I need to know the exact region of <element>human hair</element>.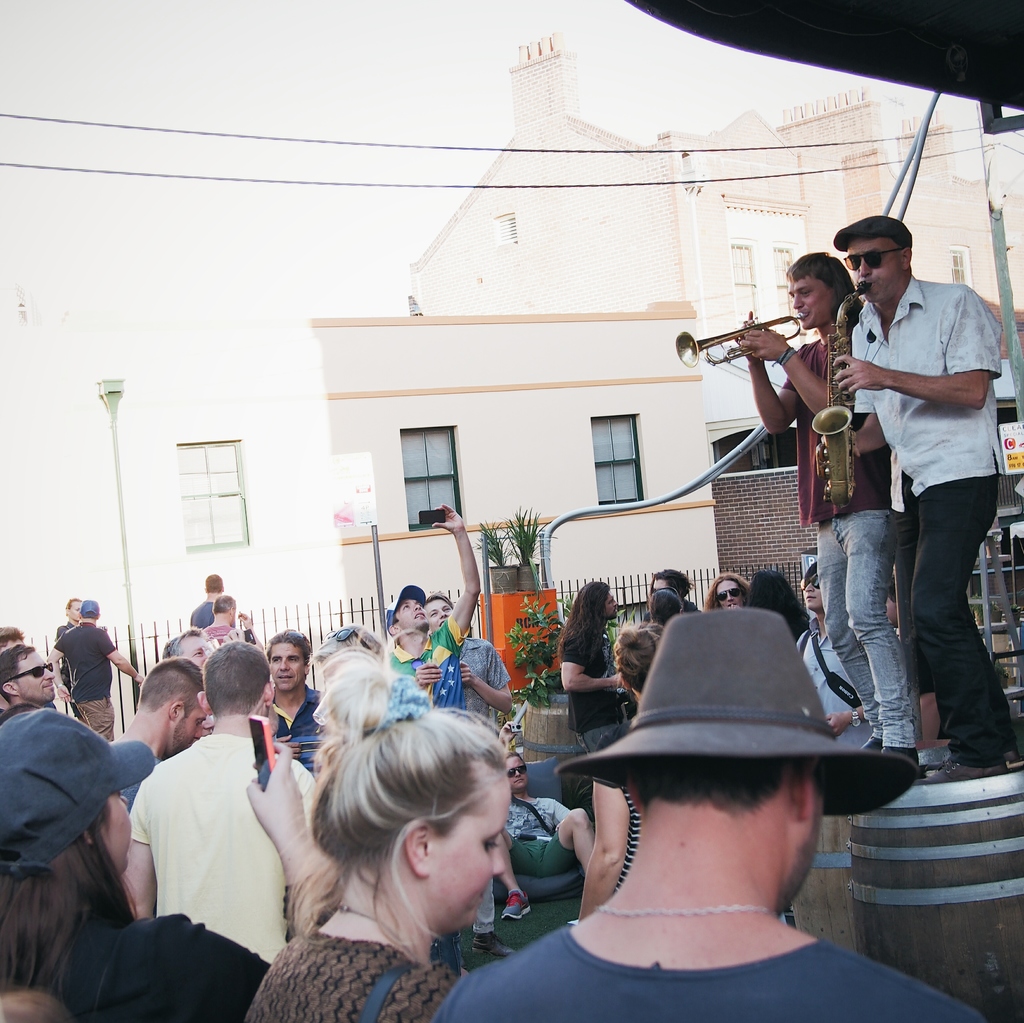
Region: 424,589,454,609.
